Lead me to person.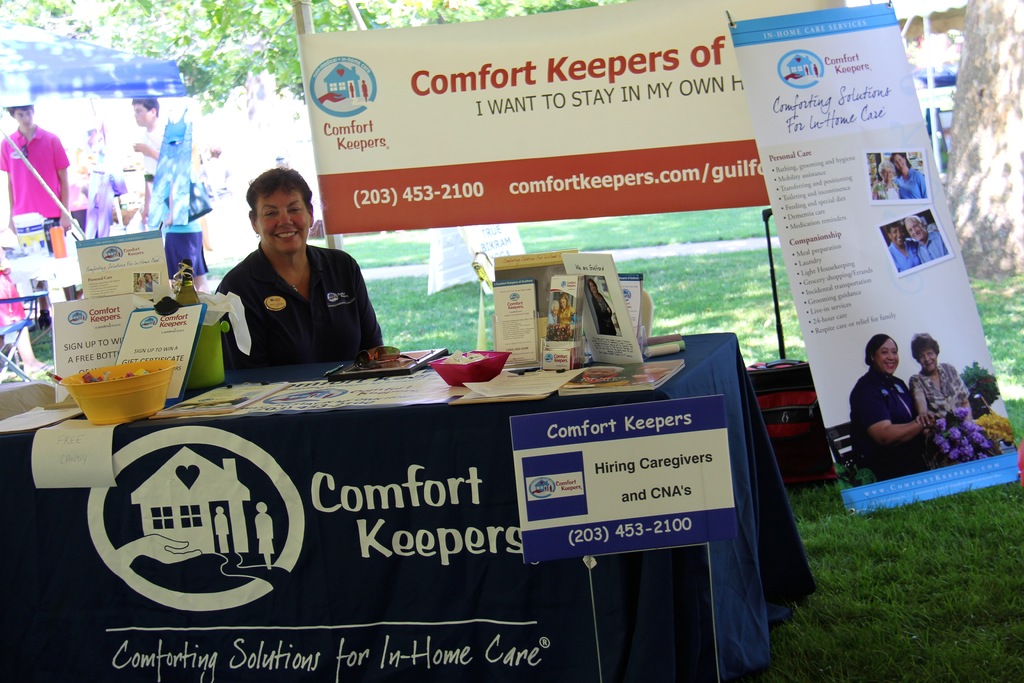
Lead to <box>918,332,972,427</box>.
